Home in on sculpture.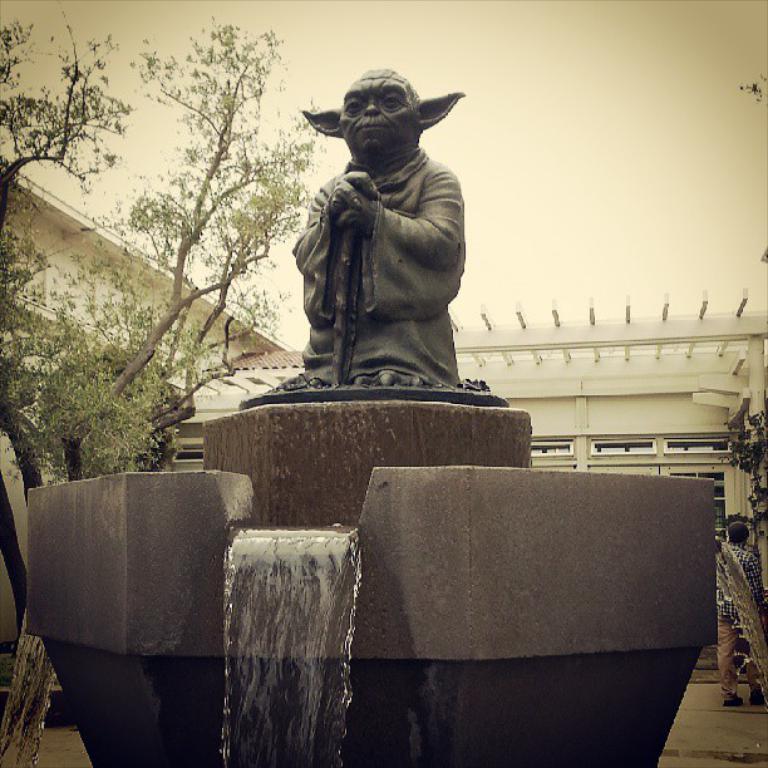
Homed in at pyautogui.locateOnScreen(280, 78, 476, 399).
